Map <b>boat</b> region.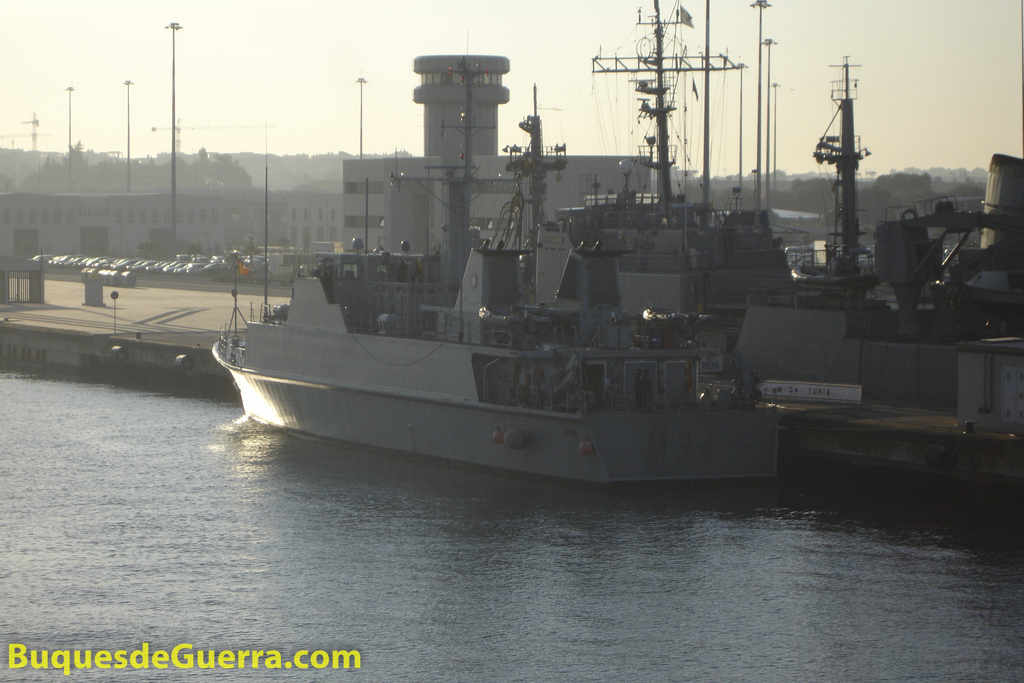
Mapped to <box>210,0,781,484</box>.
